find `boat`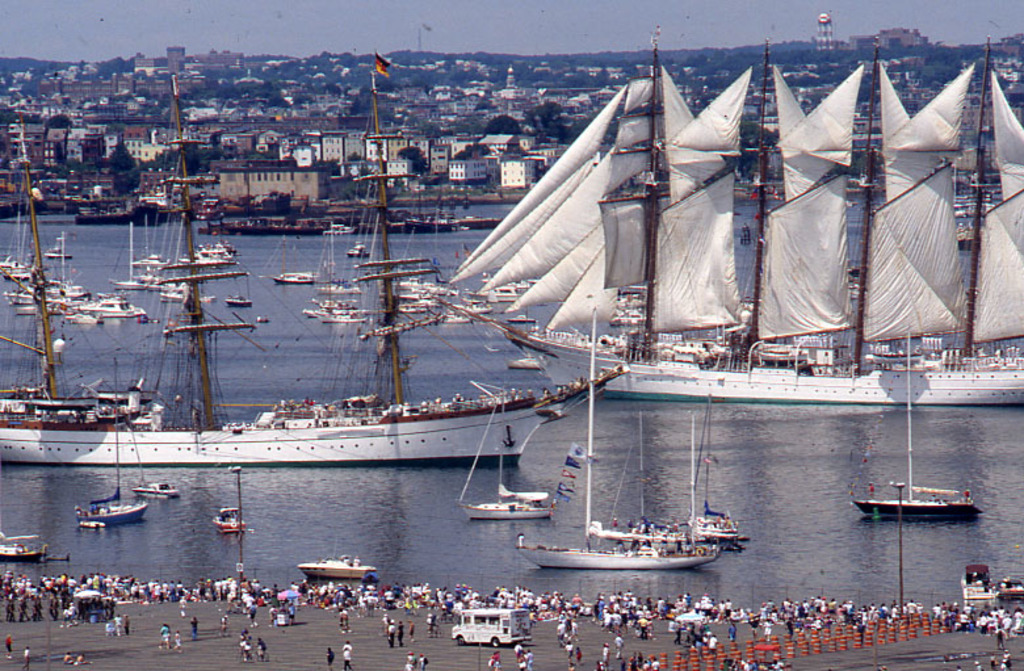
locate(295, 542, 374, 582)
